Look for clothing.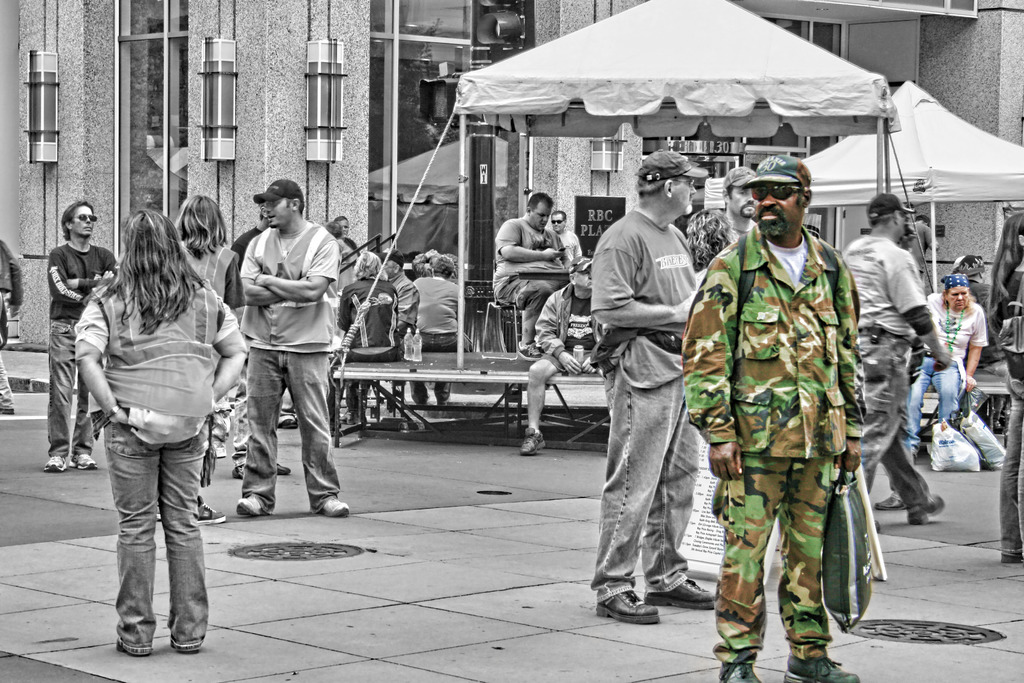
Found: Rect(326, 239, 355, 318).
